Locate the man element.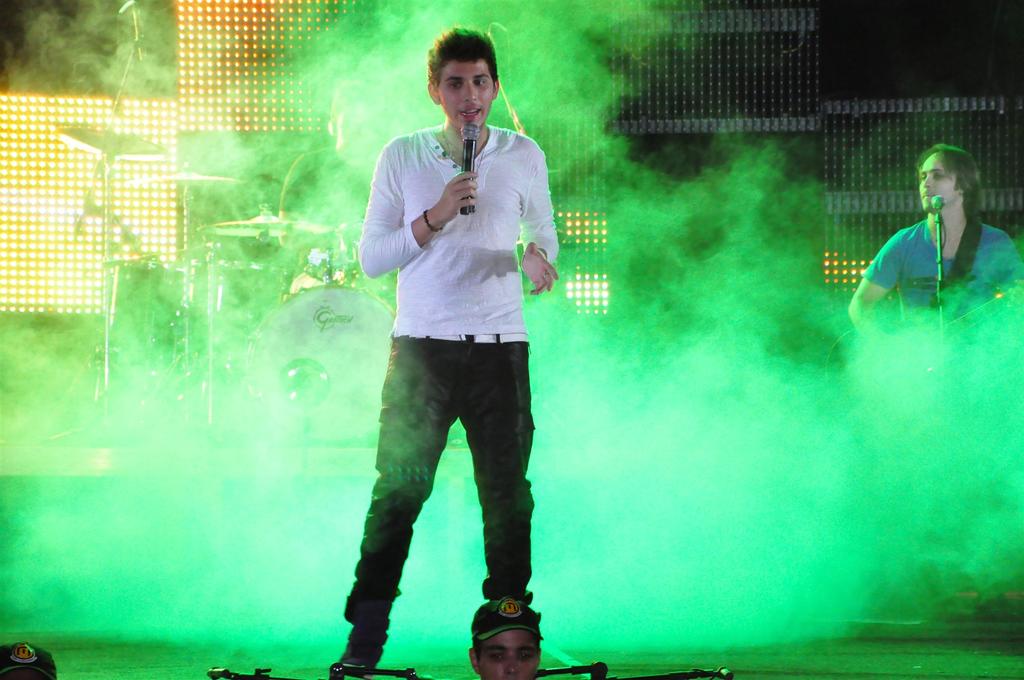
Element bbox: bbox=(333, 28, 563, 679).
